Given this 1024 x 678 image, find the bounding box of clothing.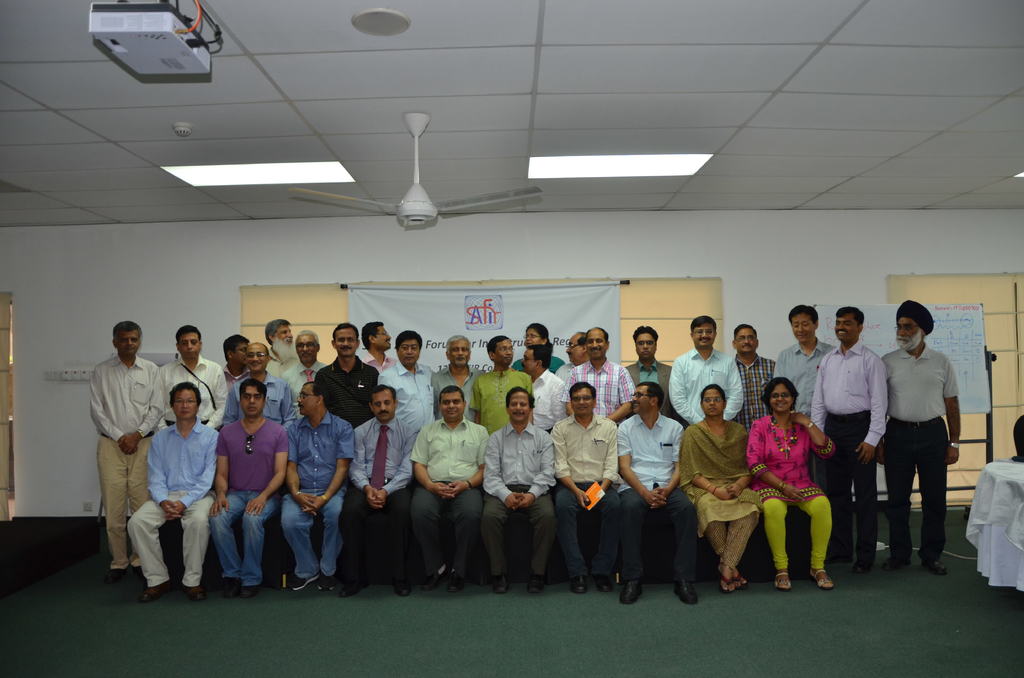
530/369/570/433.
